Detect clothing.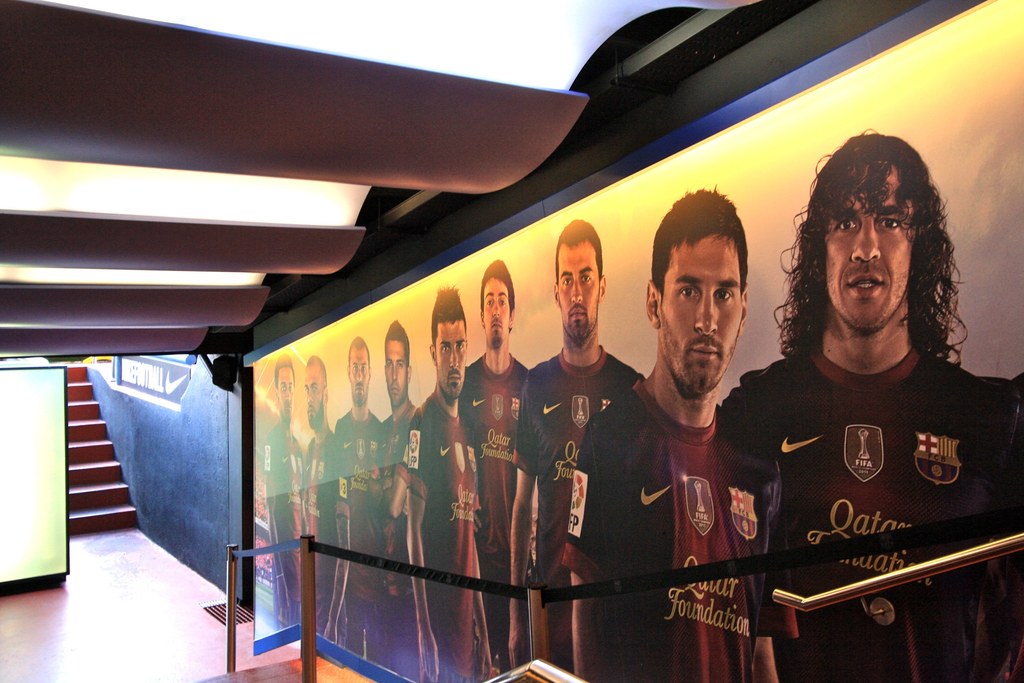
Detected at box=[520, 308, 619, 574].
